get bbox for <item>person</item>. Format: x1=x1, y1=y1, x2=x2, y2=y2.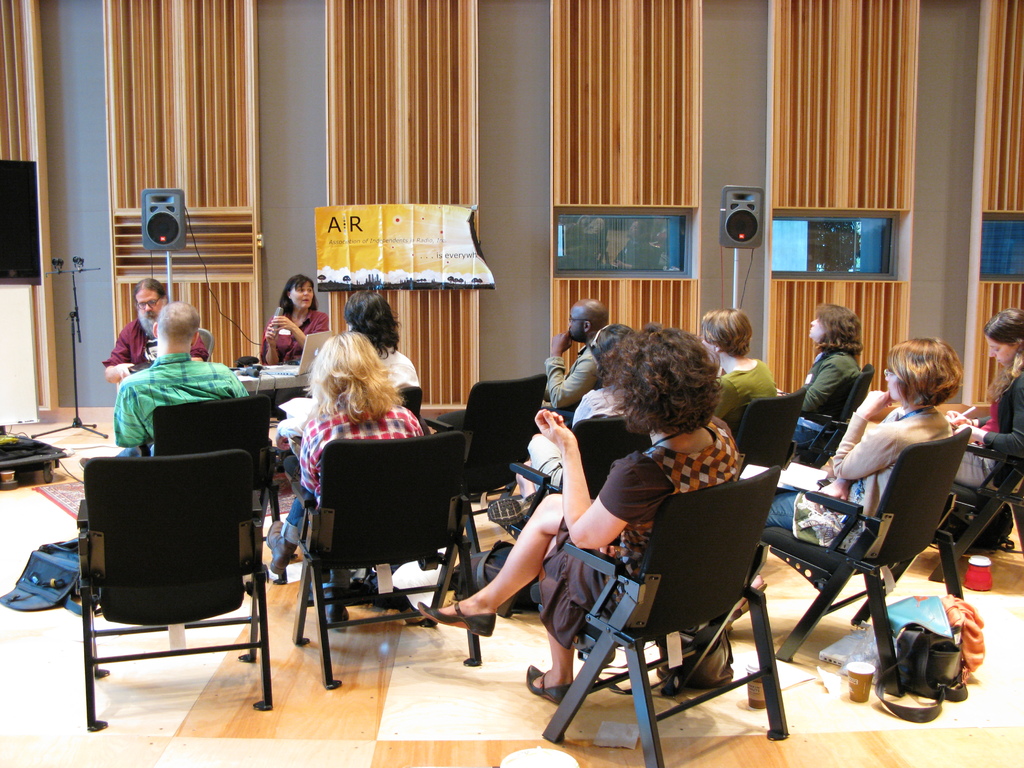
x1=612, y1=219, x2=654, y2=270.
